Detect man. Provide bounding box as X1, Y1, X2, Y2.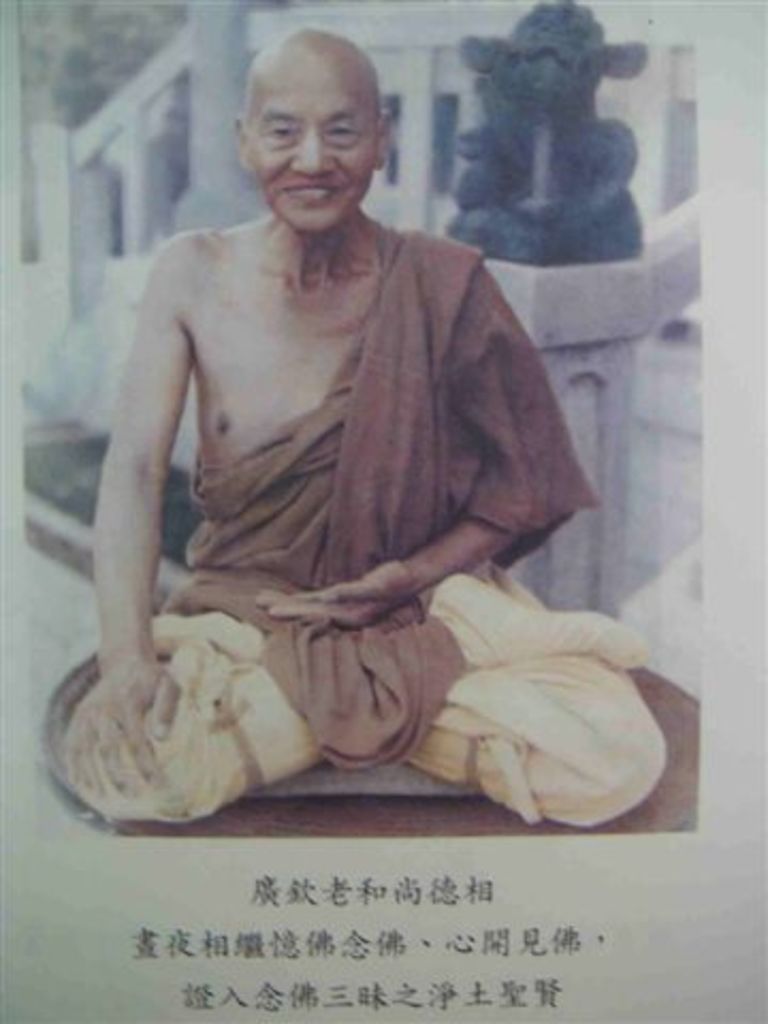
58, 36, 638, 830.
